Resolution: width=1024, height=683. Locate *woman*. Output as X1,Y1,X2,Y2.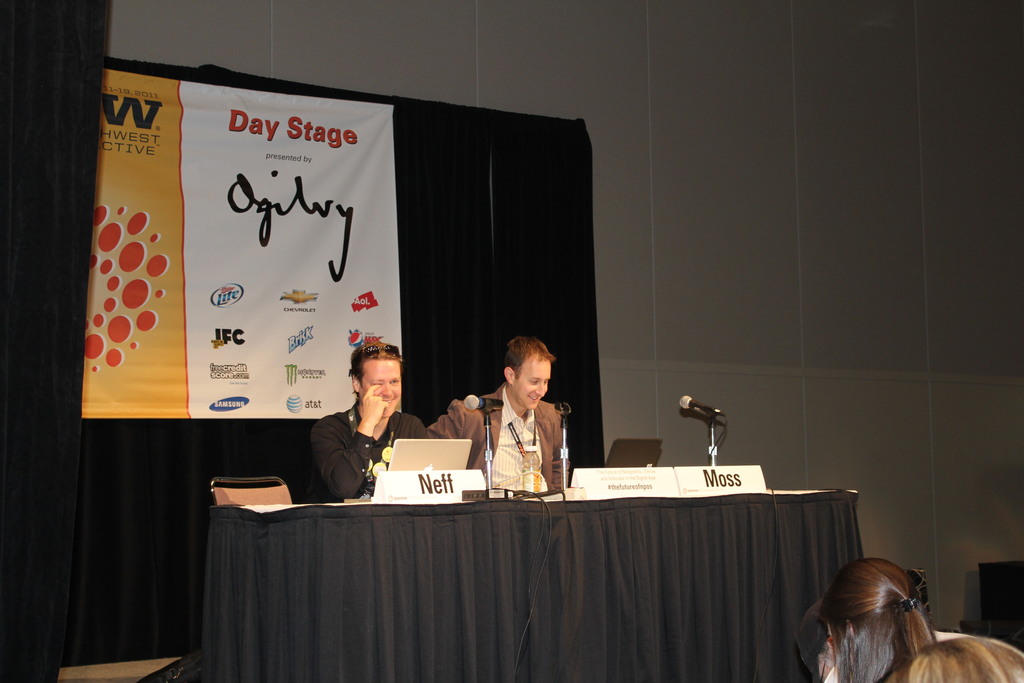
805,557,940,682.
